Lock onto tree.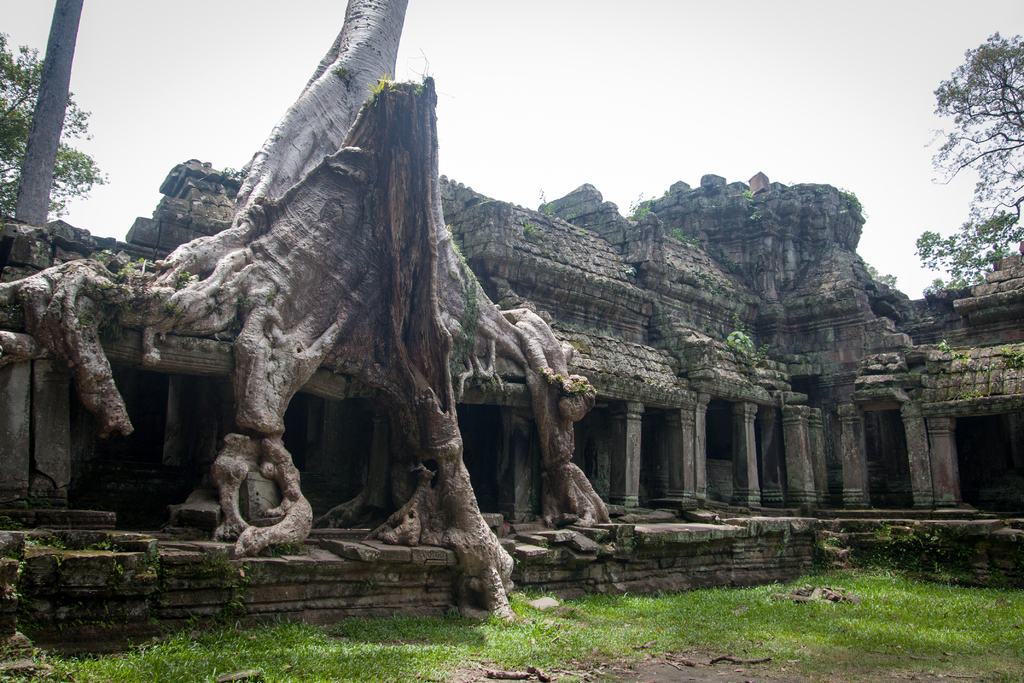
Locked: box=[0, 32, 108, 222].
